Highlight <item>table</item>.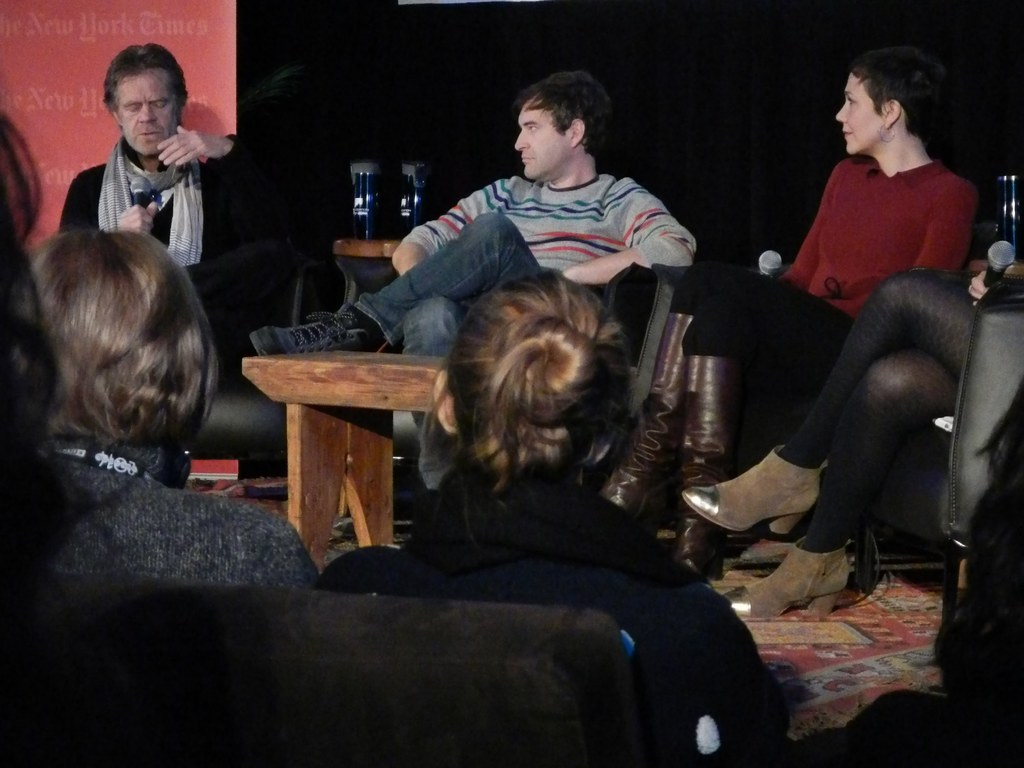
Highlighted region: box=[236, 342, 447, 580].
